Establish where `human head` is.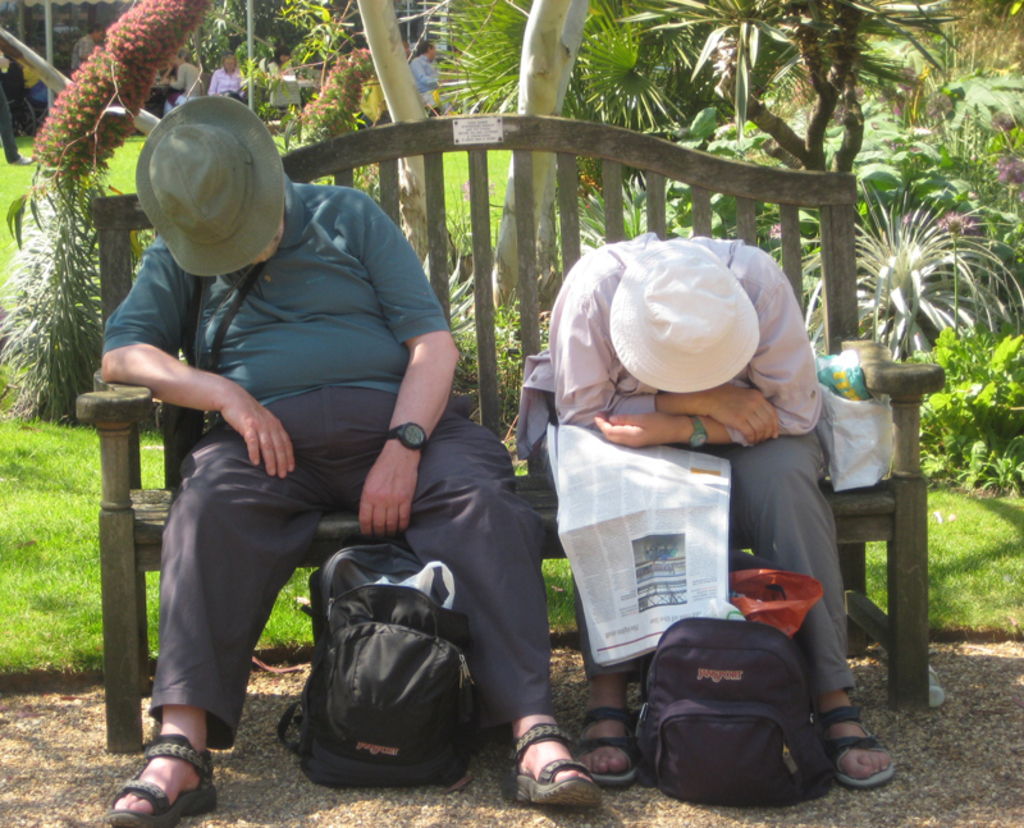
Established at 170, 50, 192, 68.
